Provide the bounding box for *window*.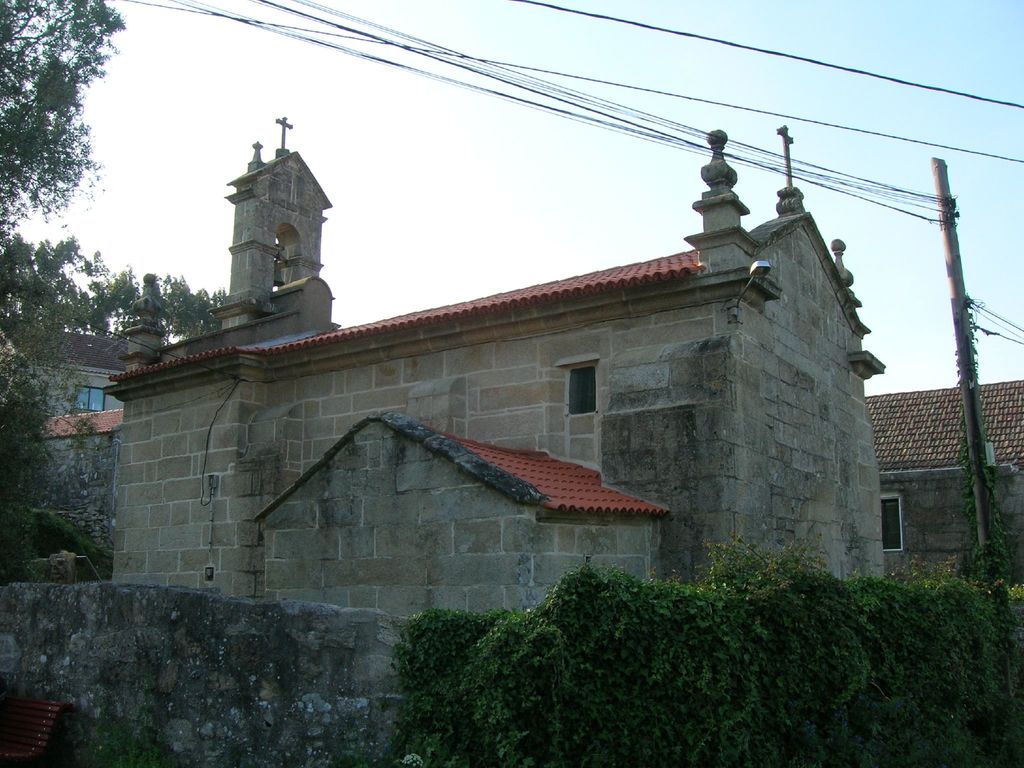
<box>68,381,111,422</box>.
